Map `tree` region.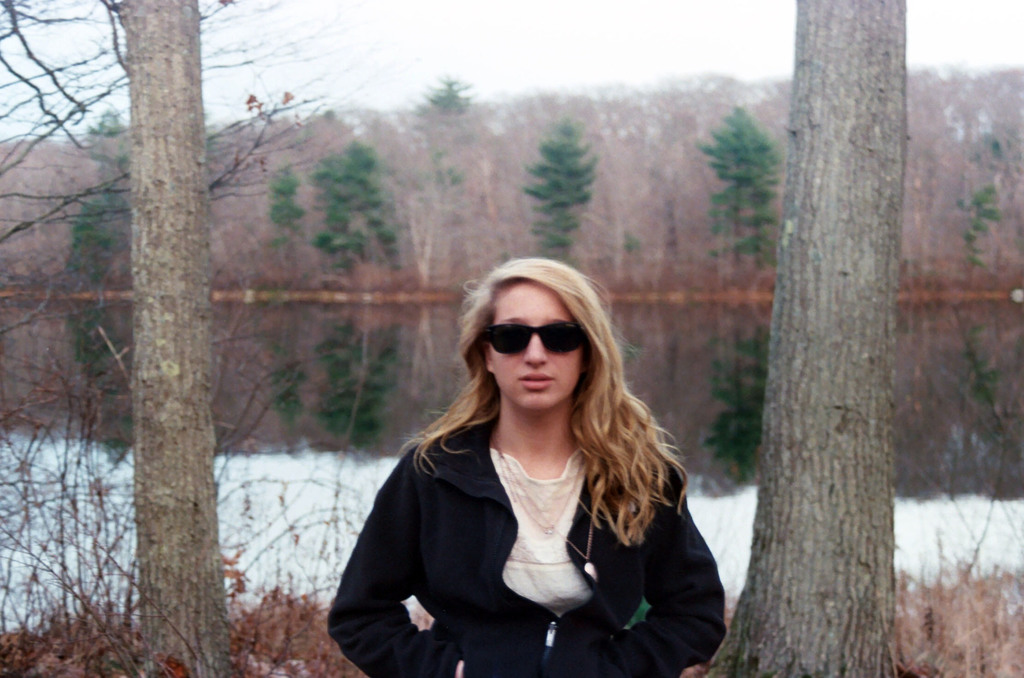
Mapped to [left=697, top=110, right=778, bottom=475].
